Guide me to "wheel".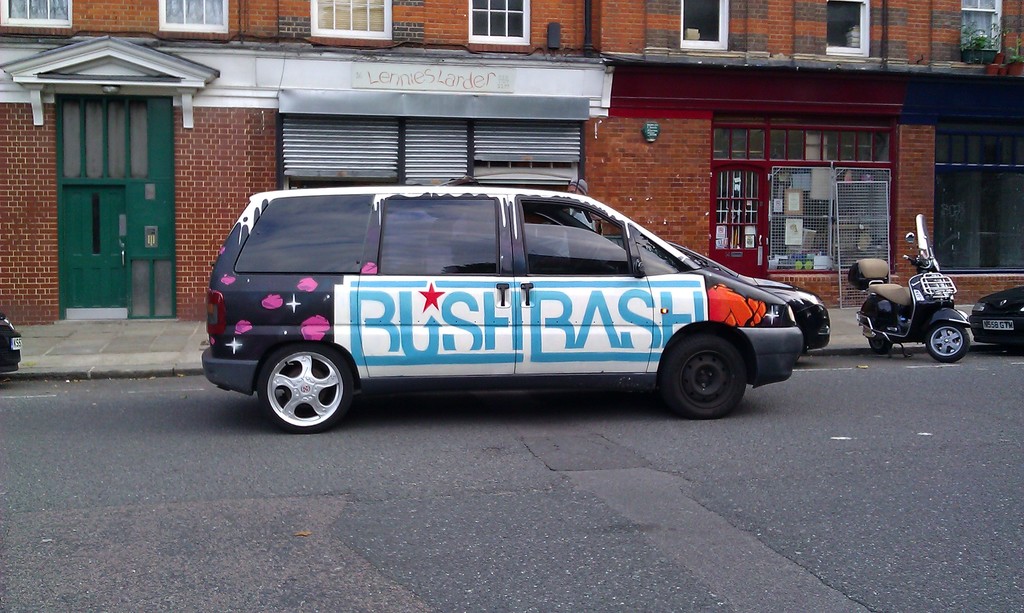
Guidance: <bbox>867, 332, 890, 353</bbox>.
